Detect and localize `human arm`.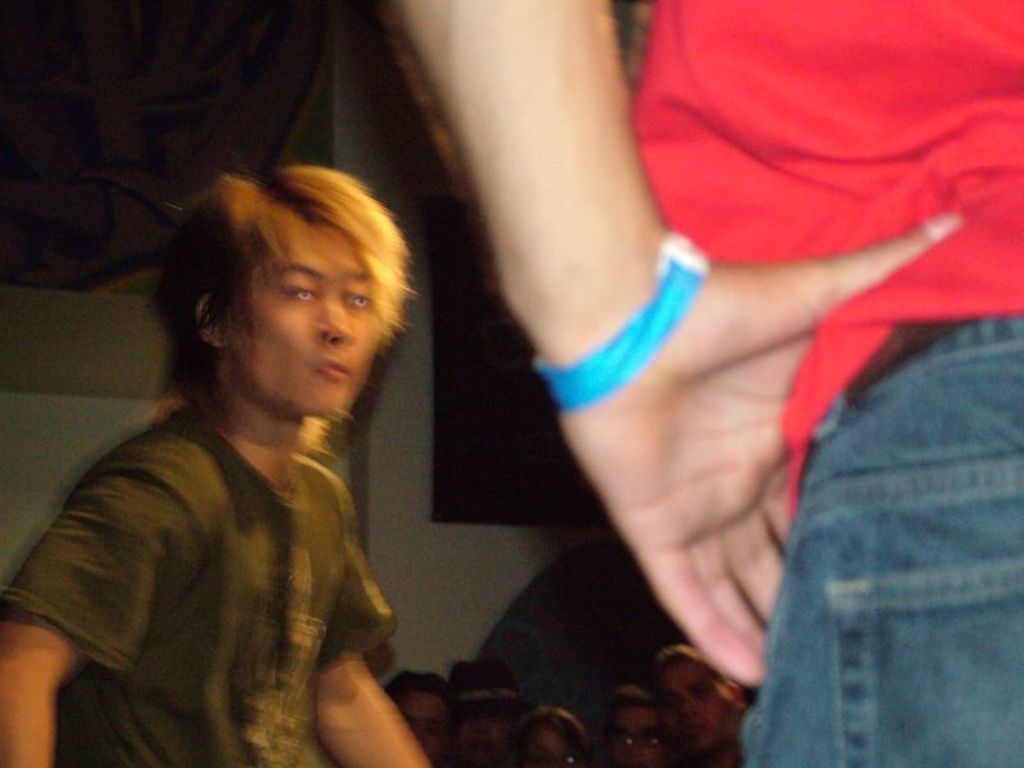
Localized at Rect(393, 0, 963, 678).
